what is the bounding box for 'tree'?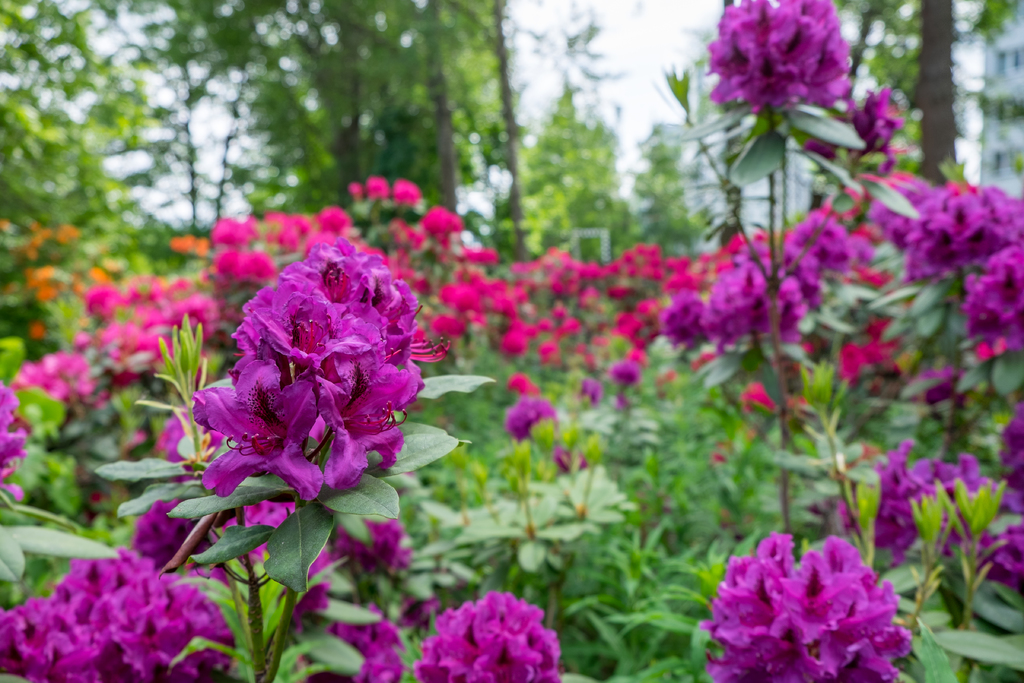
bbox=(464, 83, 642, 267).
